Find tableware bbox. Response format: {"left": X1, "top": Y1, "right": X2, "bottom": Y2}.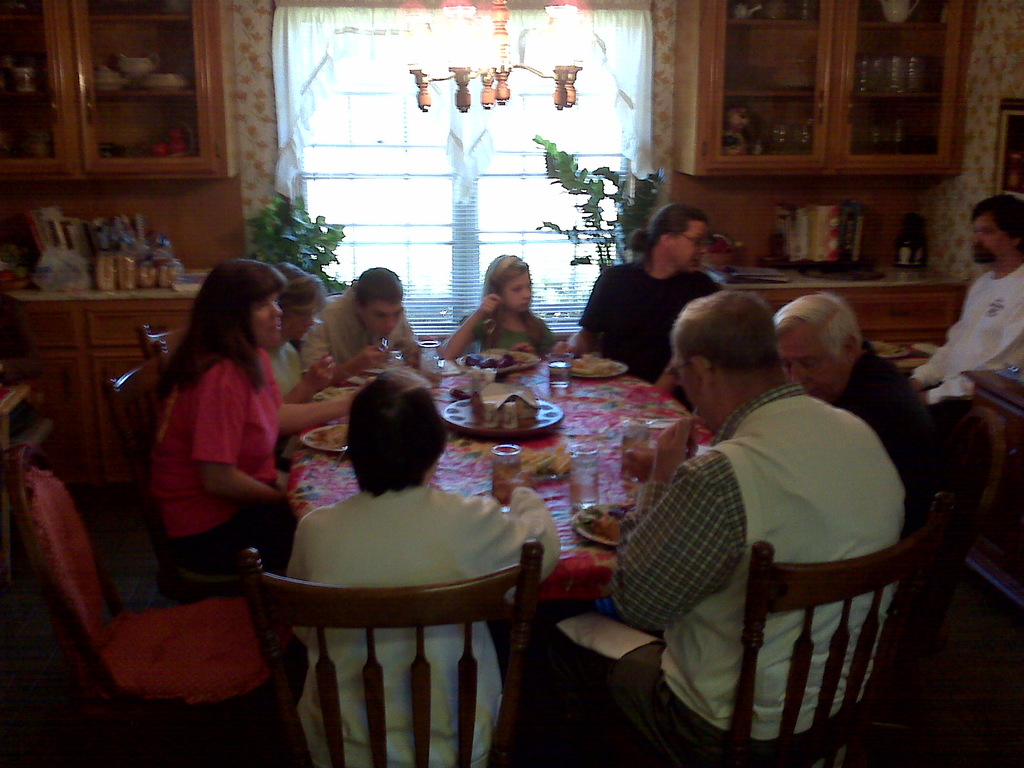
{"left": 329, "top": 446, "right": 346, "bottom": 472}.
